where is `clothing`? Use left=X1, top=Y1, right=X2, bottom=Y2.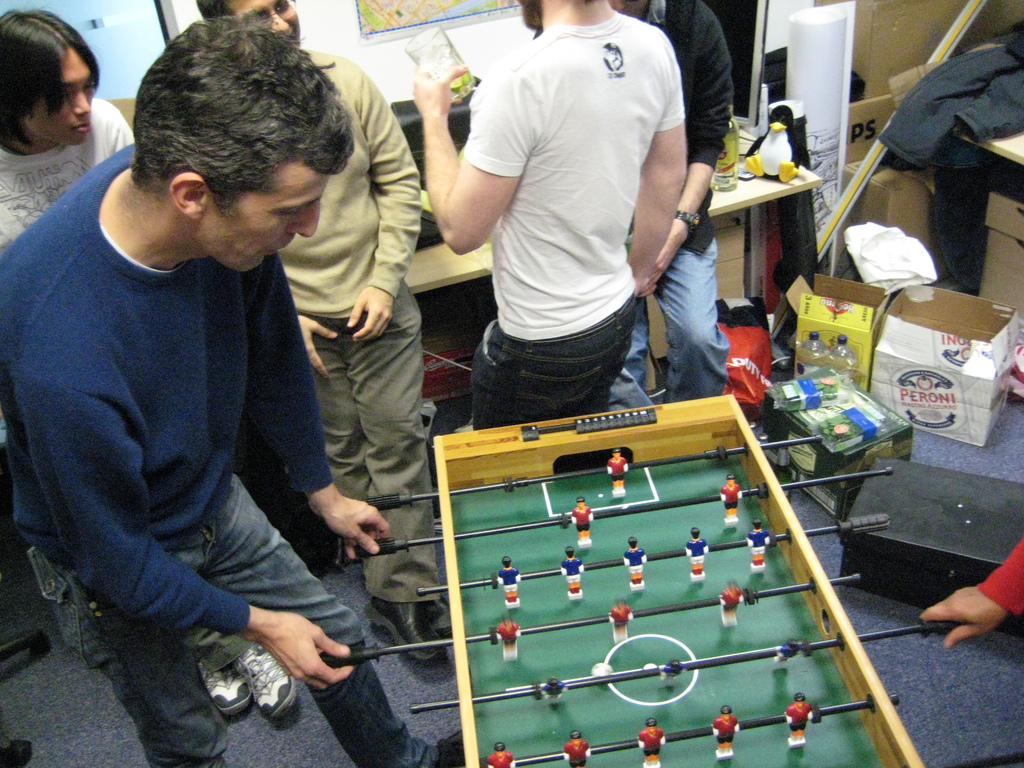
left=0, top=93, right=136, bottom=246.
